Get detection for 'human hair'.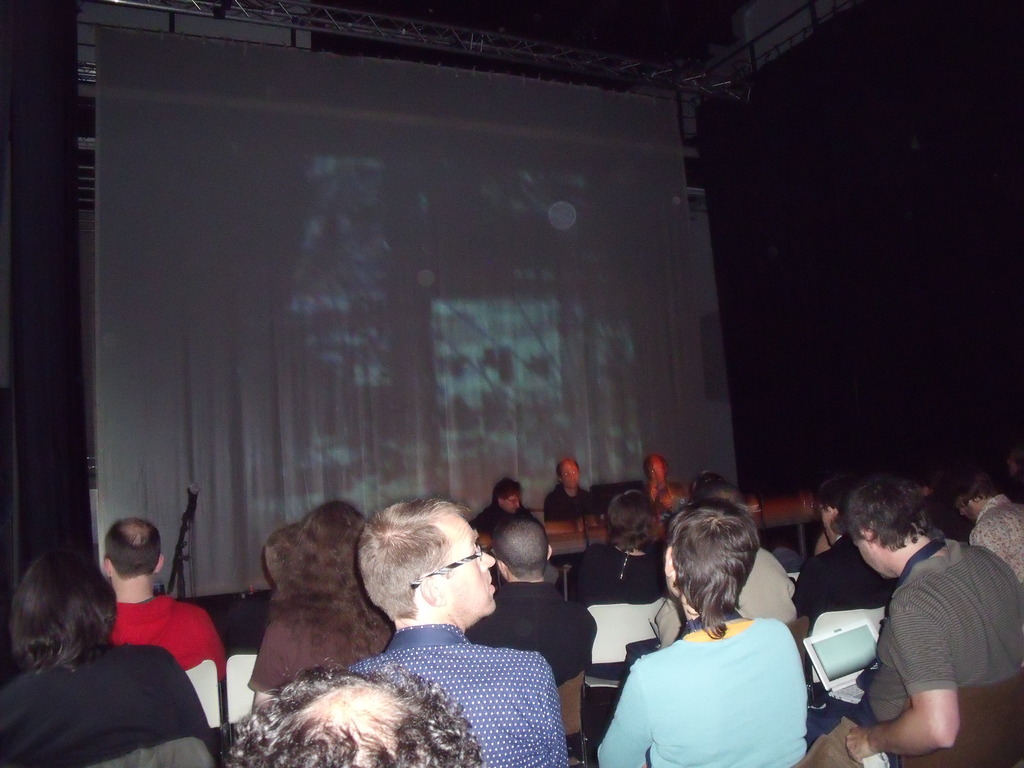
Detection: 275, 500, 392, 616.
